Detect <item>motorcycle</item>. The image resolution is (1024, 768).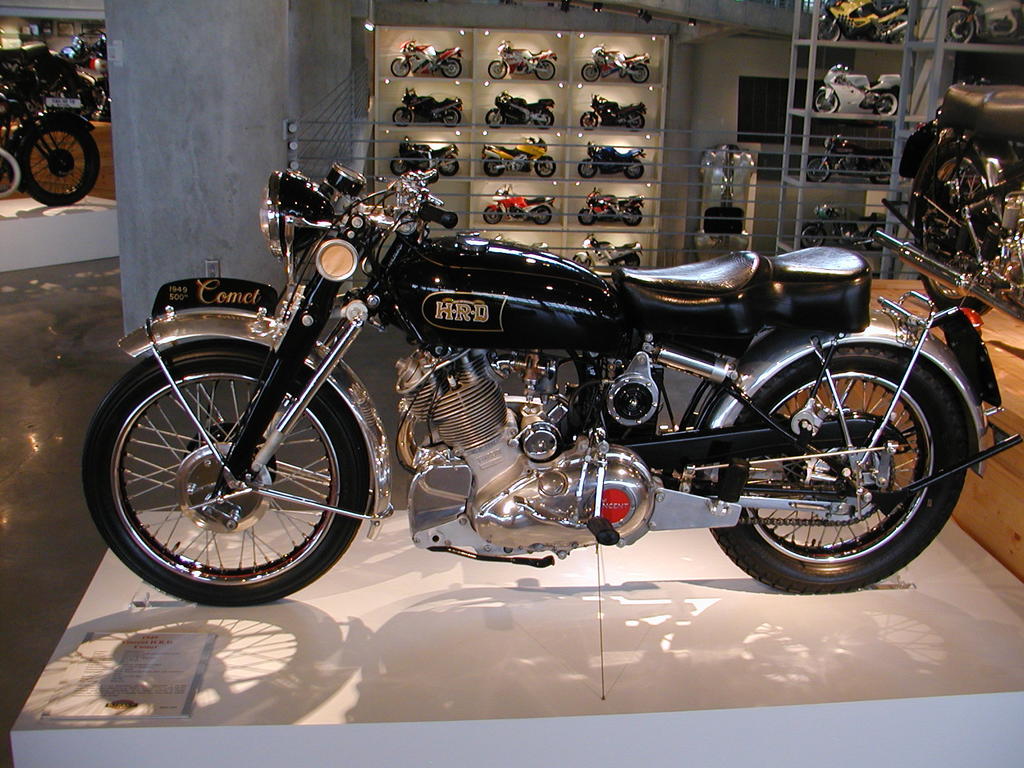
bbox(580, 97, 648, 134).
